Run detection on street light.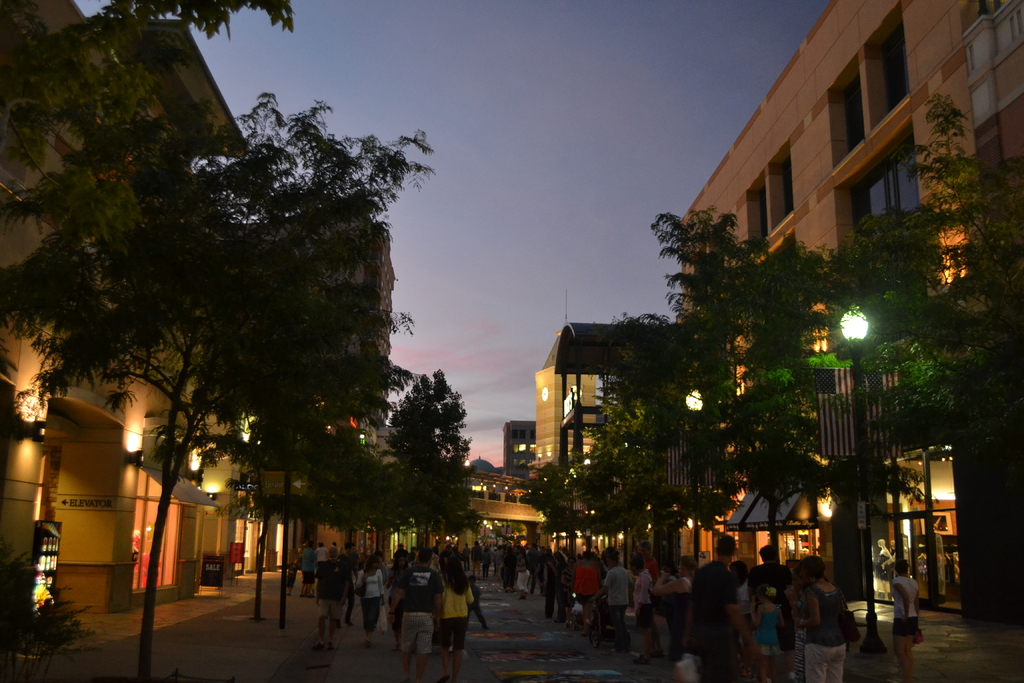
Result: 579 459 597 541.
